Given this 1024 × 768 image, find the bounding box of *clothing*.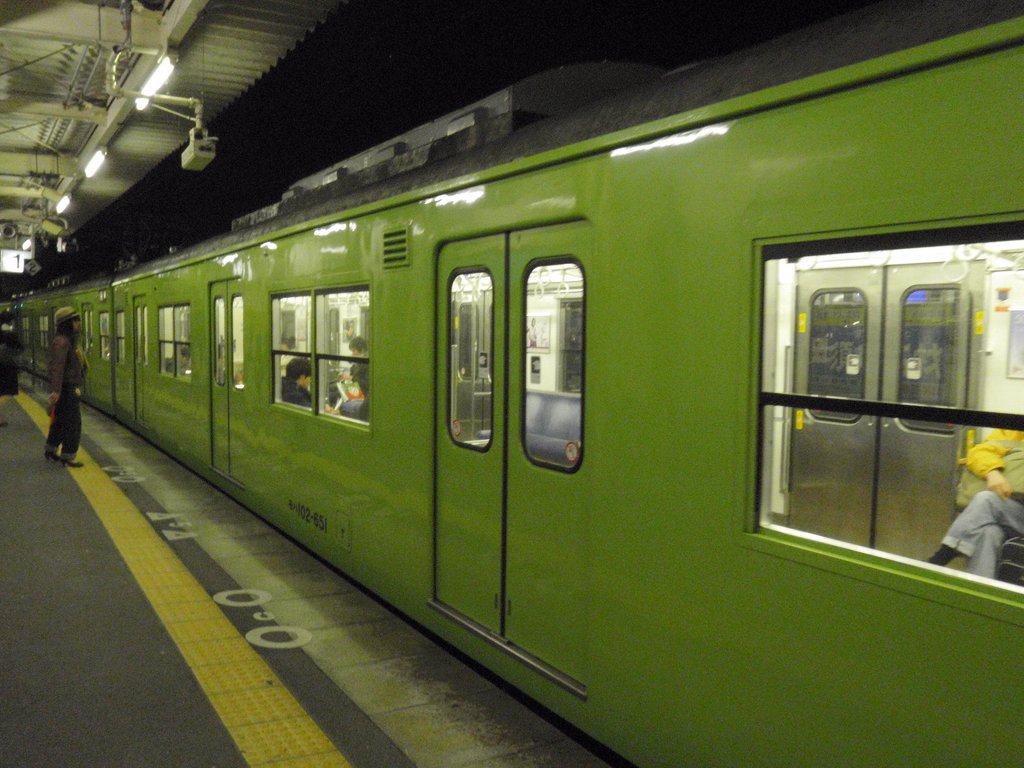
BBox(349, 359, 371, 392).
